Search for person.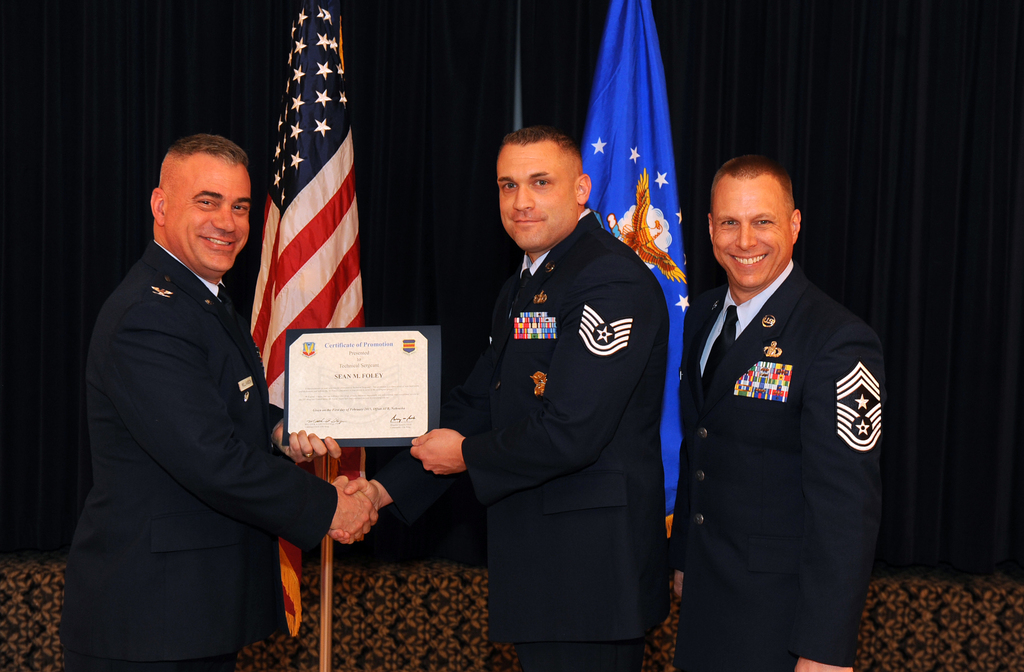
Found at <region>668, 152, 885, 671</region>.
